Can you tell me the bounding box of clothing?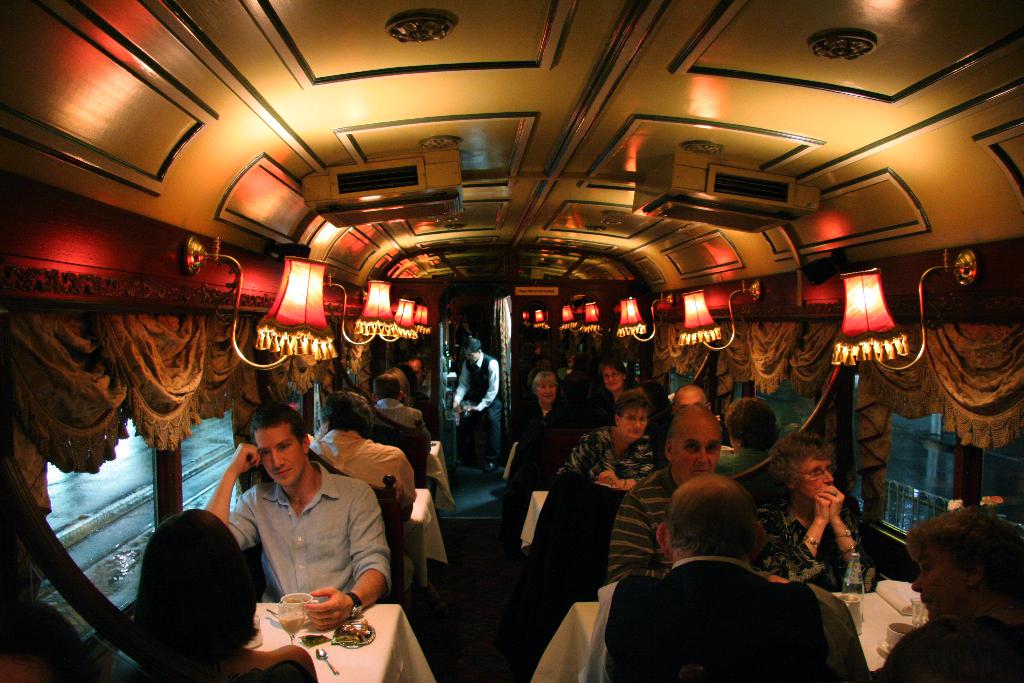
(602,465,673,575).
